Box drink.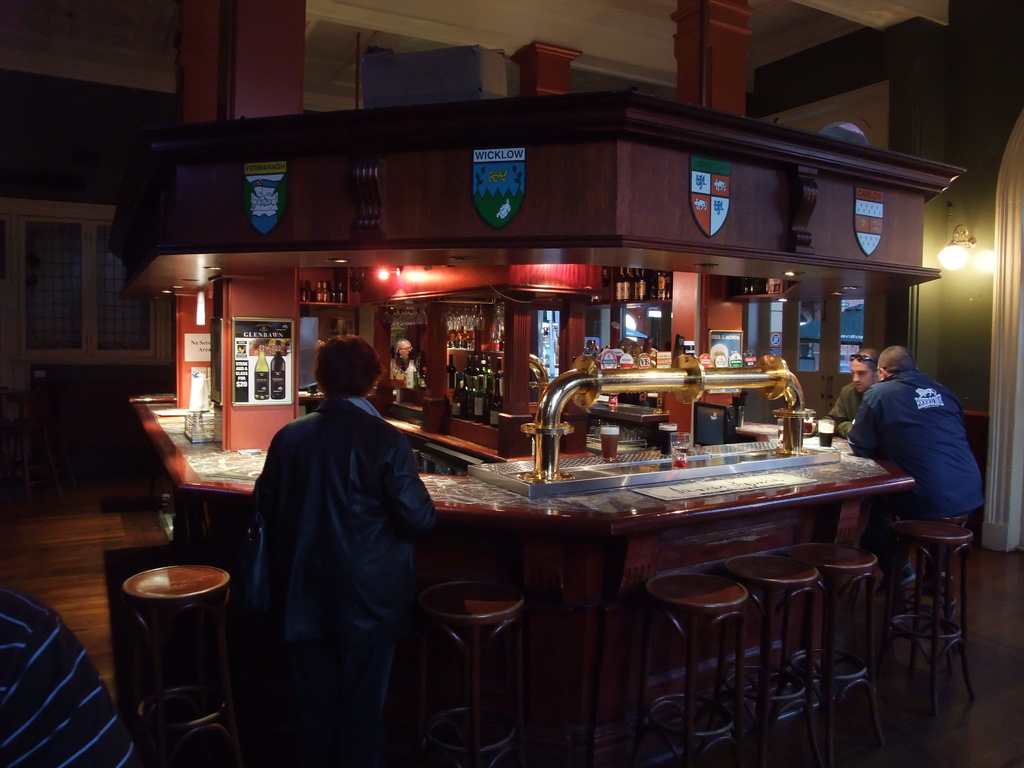
268/339/286/401.
